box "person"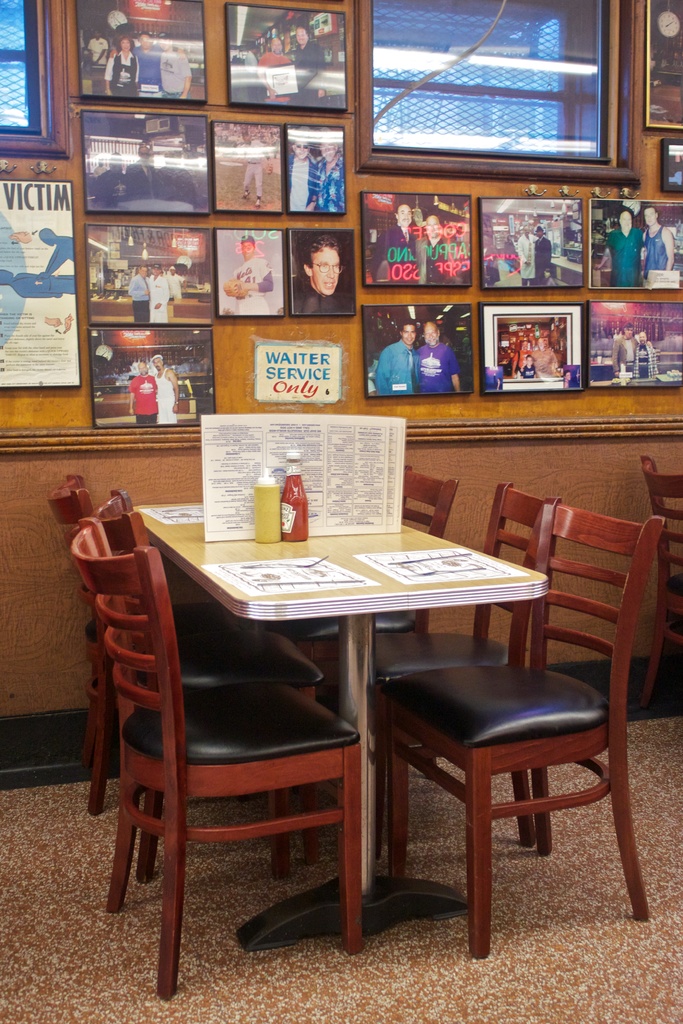
<box>365,193,436,285</box>
